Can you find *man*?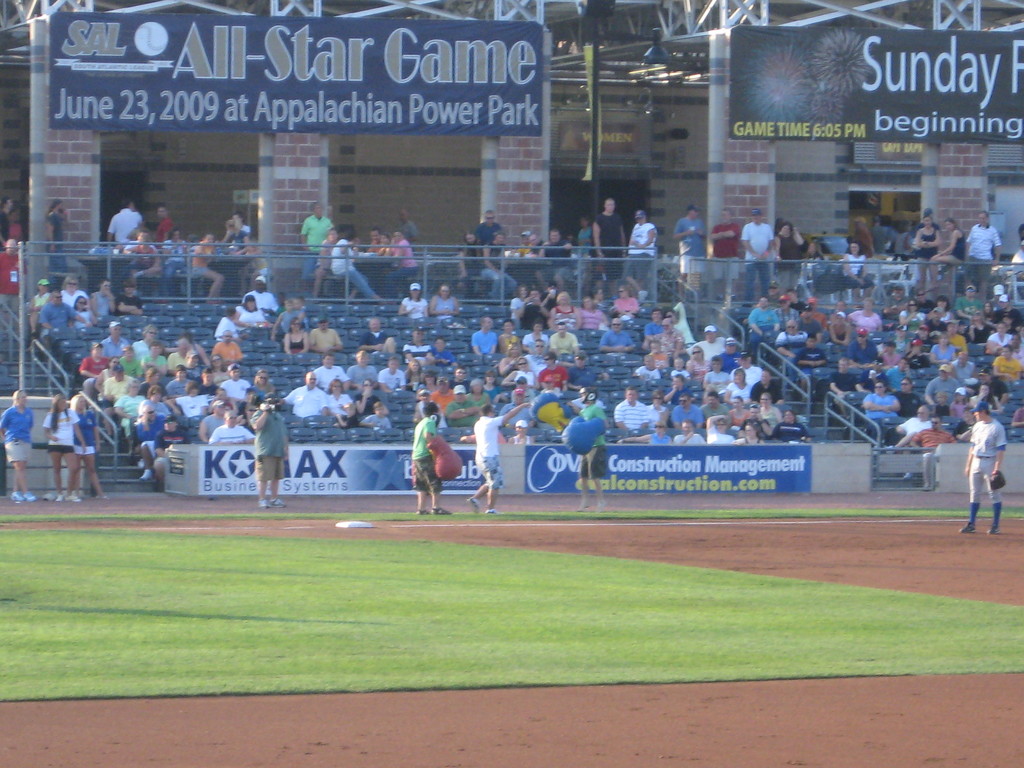
Yes, bounding box: crop(702, 360, 727, 397).
